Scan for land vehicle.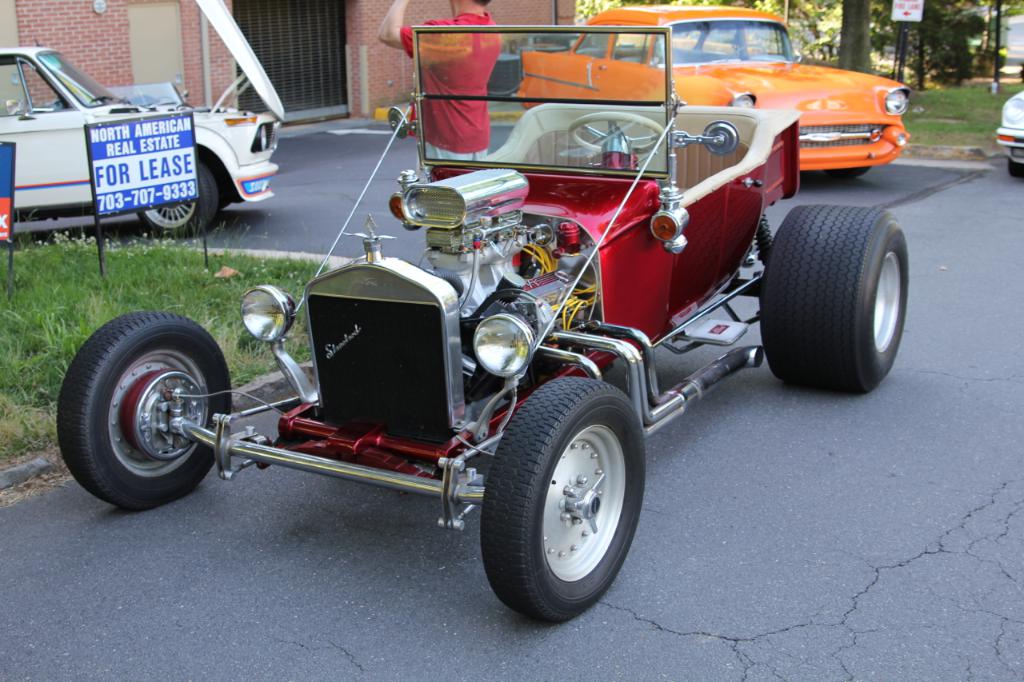
Scan result: x1=0, y1=0, x2=286, y2=236.
